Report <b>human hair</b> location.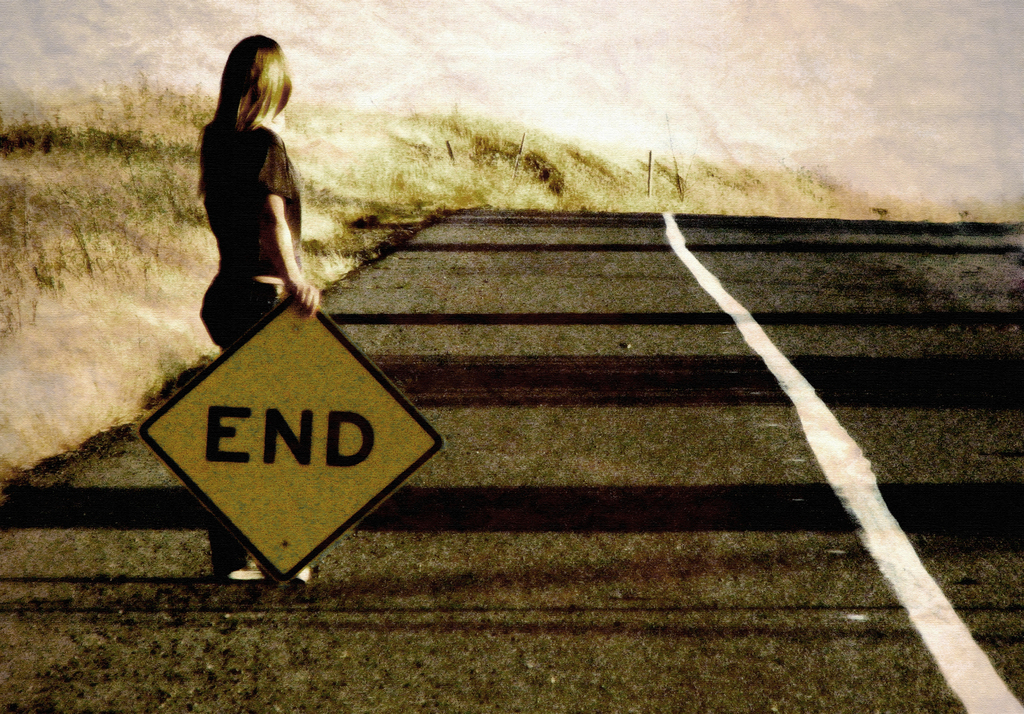
Report: locate(198, 29, 287, 170).
